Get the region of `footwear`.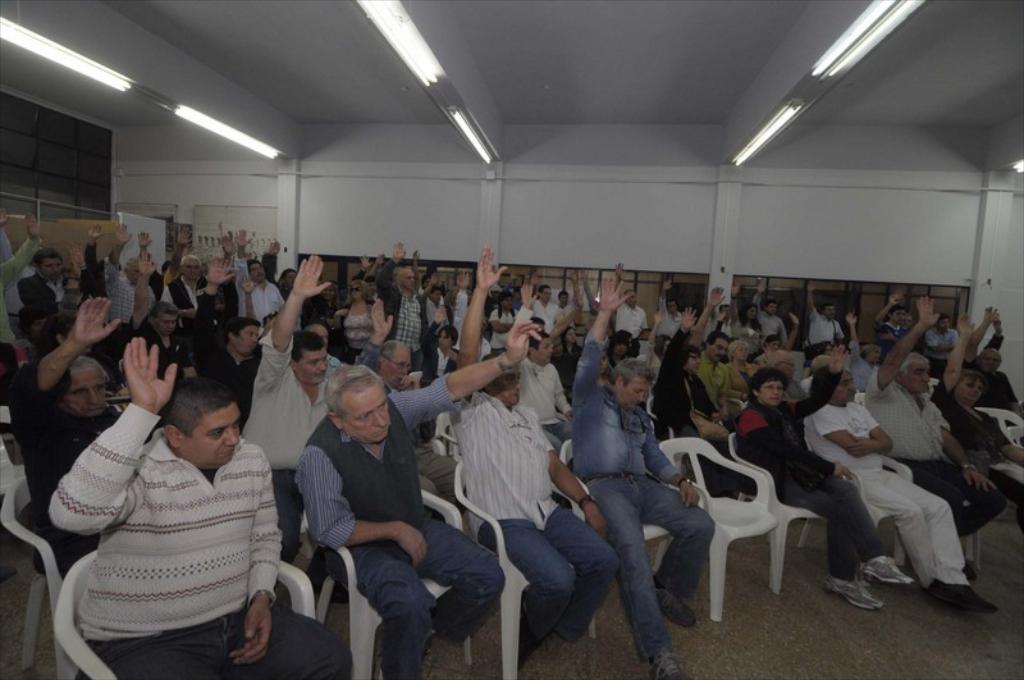
x1=649, y1=656, x2=687, y2=679.
